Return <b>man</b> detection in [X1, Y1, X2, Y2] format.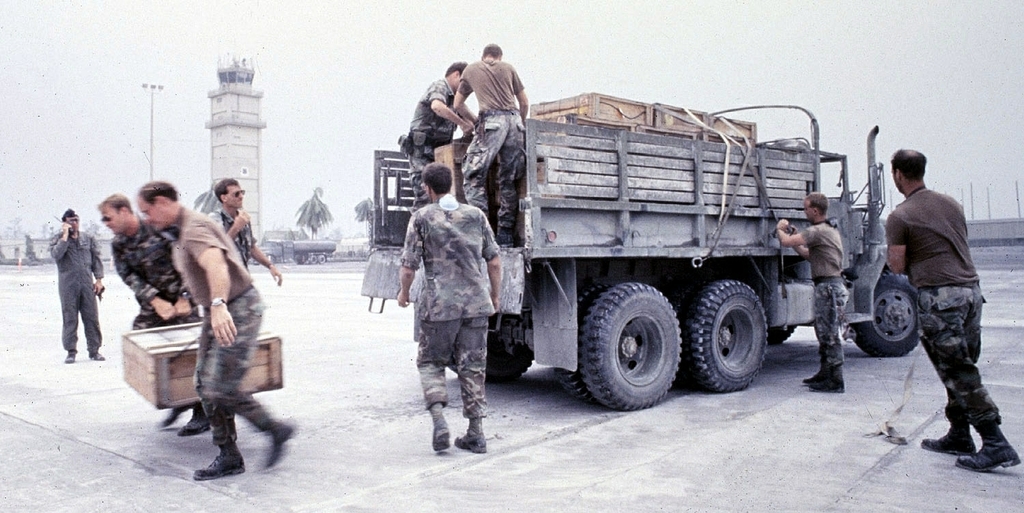
[877, 144, 1001, 451].
